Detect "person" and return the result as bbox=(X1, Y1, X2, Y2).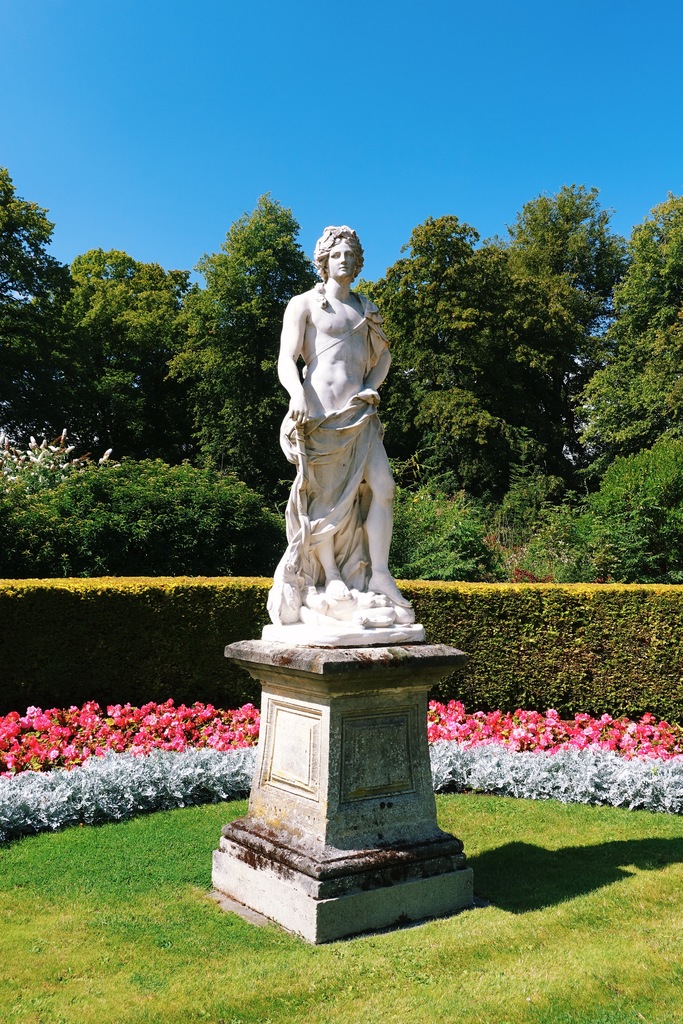
bbox=(277, 224, 410, 609).
